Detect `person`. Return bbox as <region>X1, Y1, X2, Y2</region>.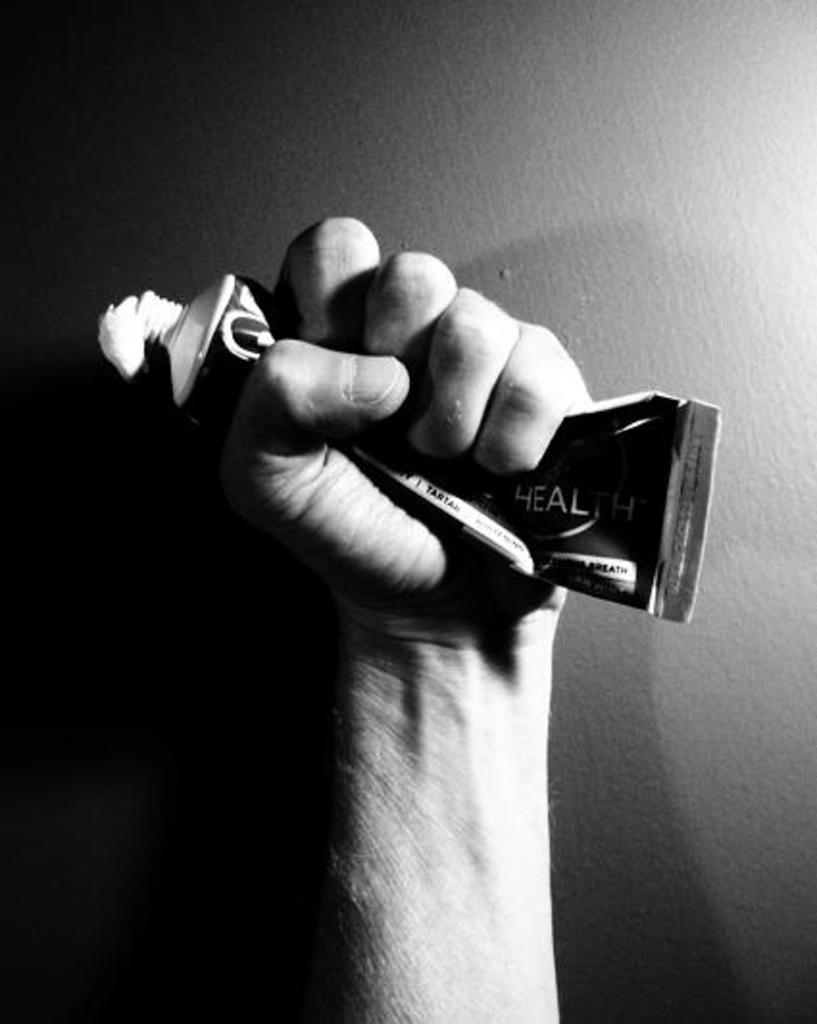
<region>198, 207, 588, 1022</region>.
